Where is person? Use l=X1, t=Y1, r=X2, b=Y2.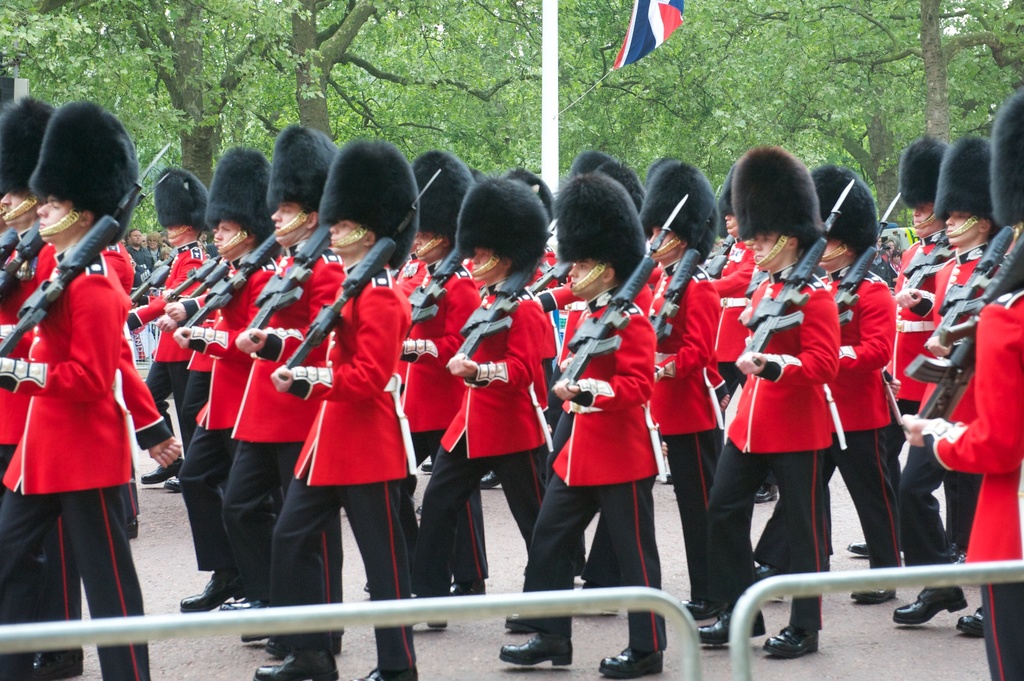
l=480, t=146, r=607, b=611.
